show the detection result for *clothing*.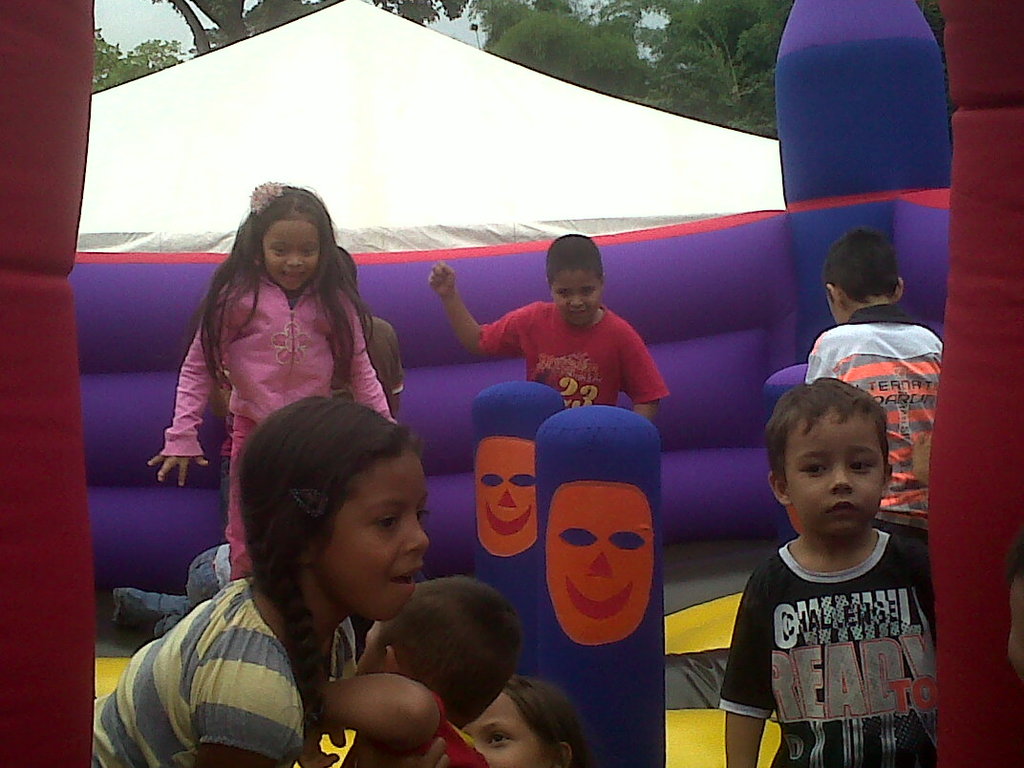
475/298/670/411.
